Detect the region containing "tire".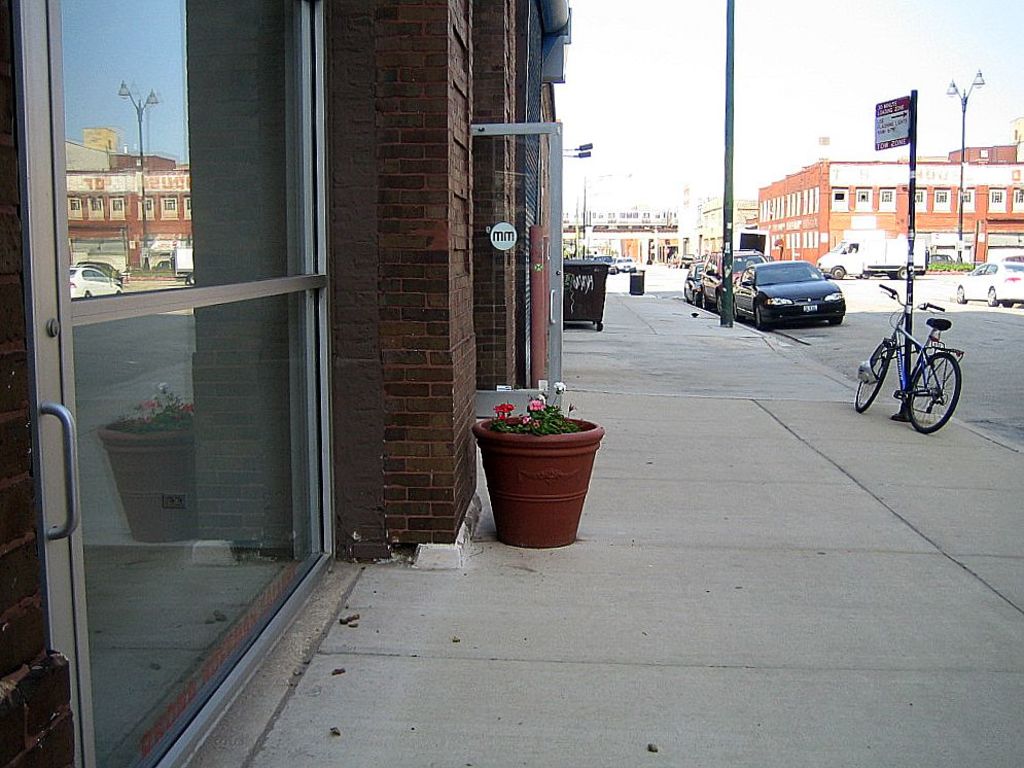
select_region(732, 292, 737, 319).
